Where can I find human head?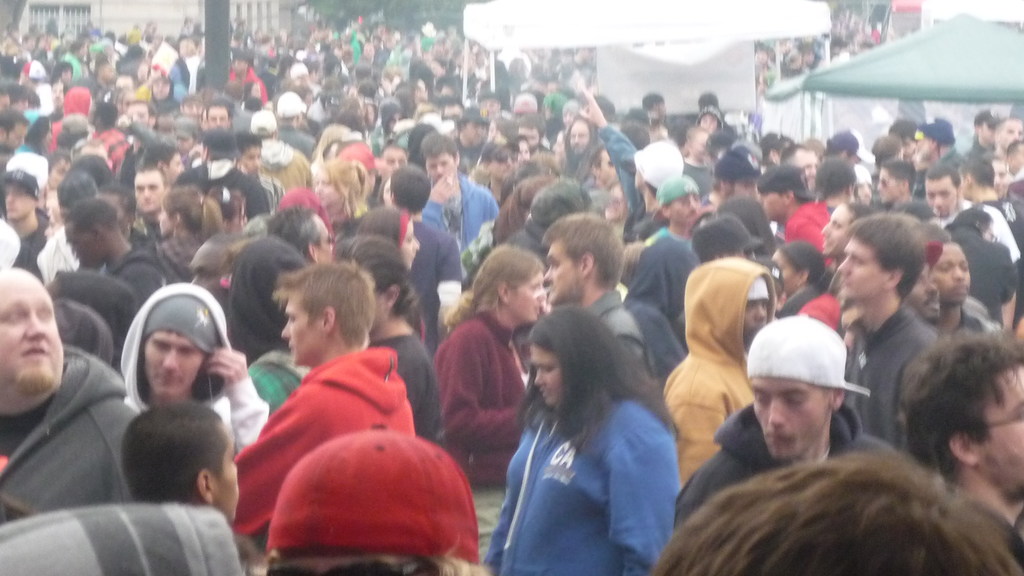
You can find it at 353 204 420 266.
